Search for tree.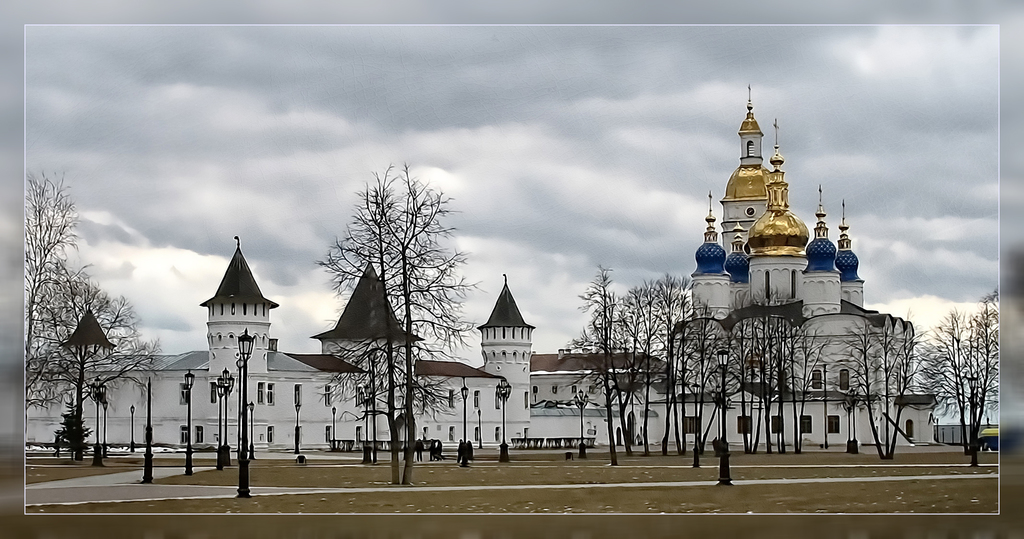
Found at 314:158:483:482.
